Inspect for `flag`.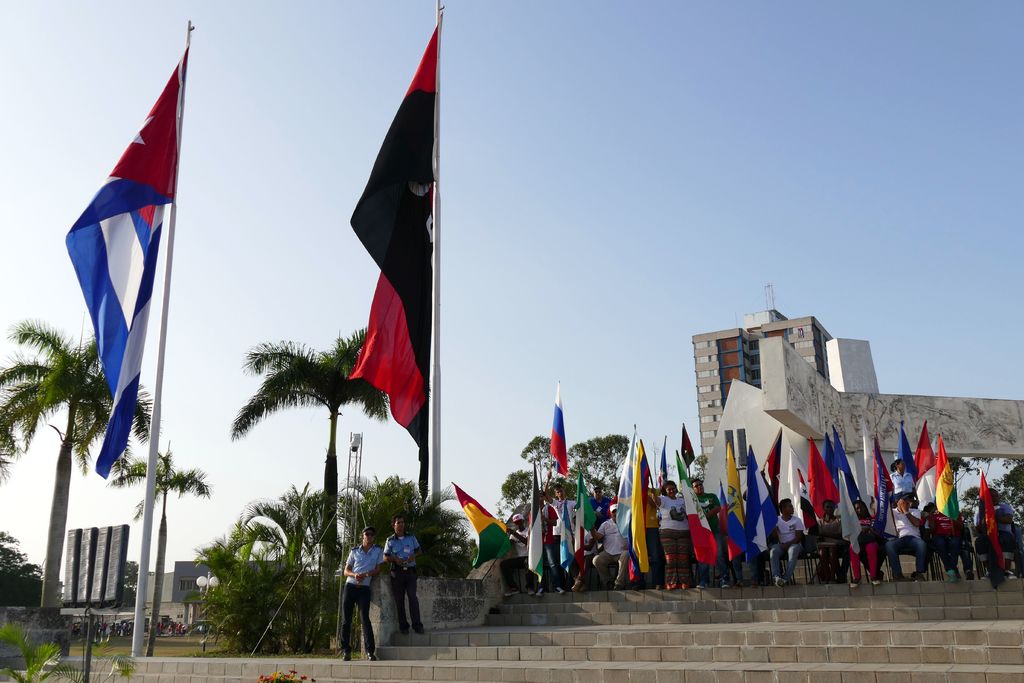
Inspection: box=[652, 434, 671, 494].
